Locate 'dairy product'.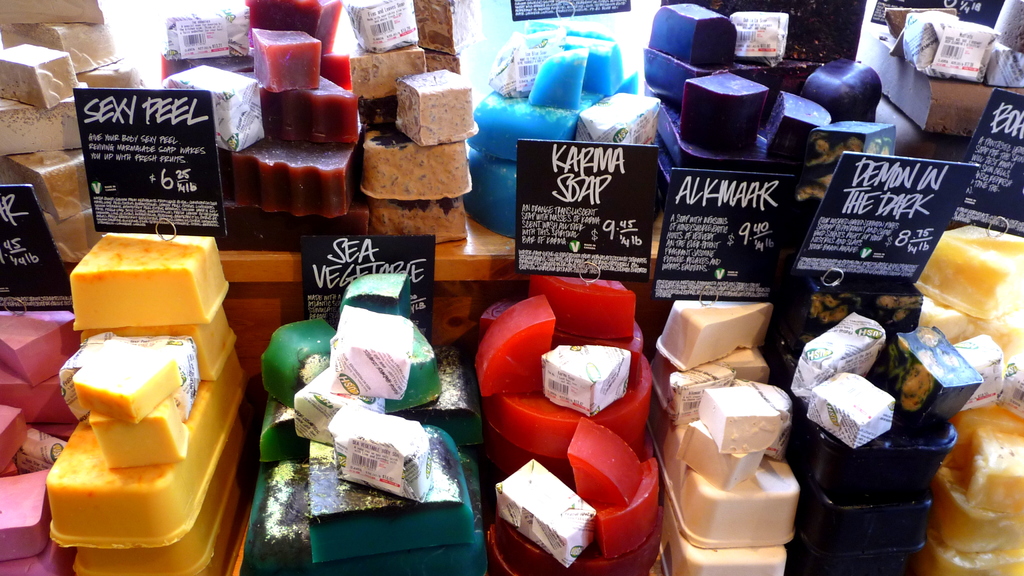
Bounding box: l=61, t=358, r=245, b=547.
